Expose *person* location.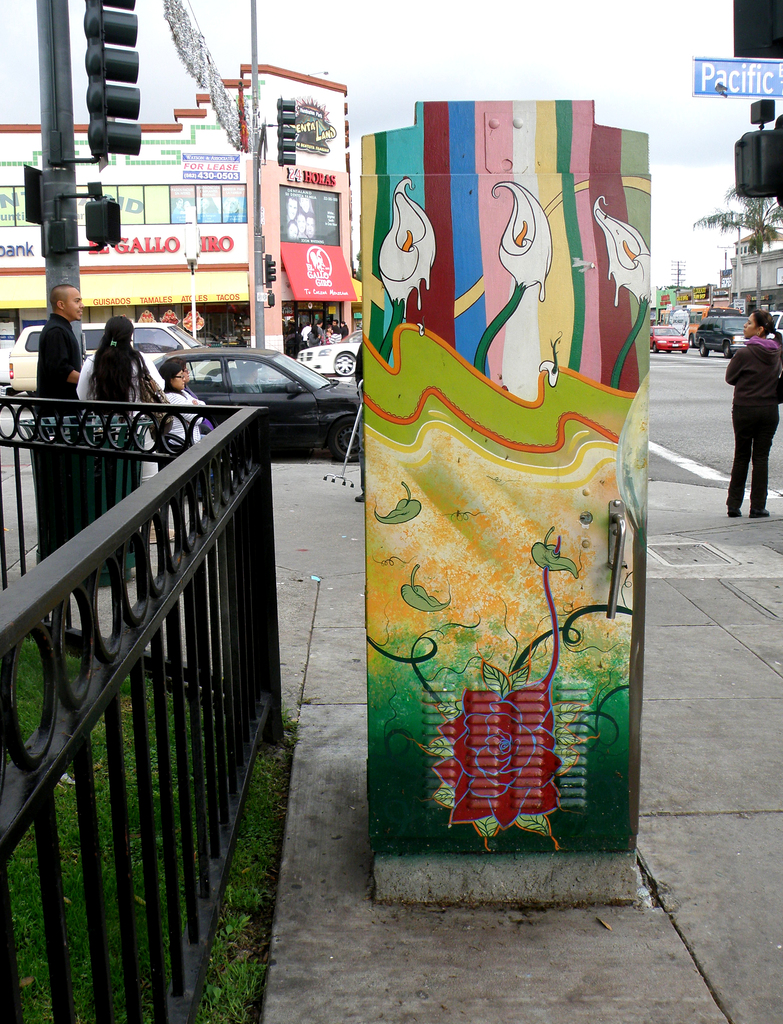
Exposed at x1=71 y1=316 x2=162 y2=414.
